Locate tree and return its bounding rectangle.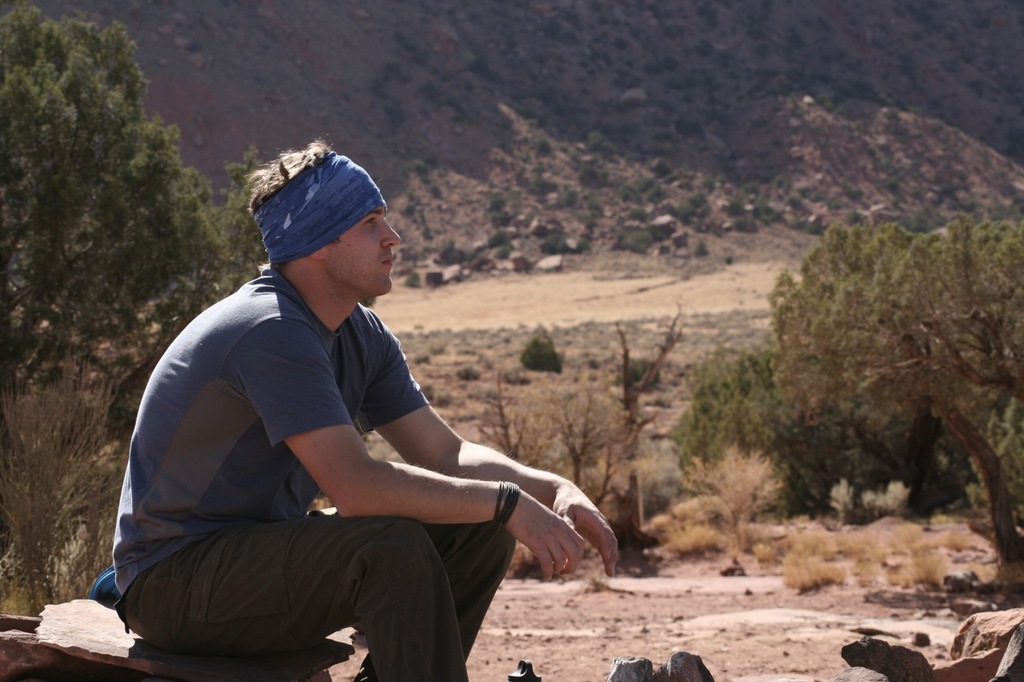
[2, 0, 222, 387].
